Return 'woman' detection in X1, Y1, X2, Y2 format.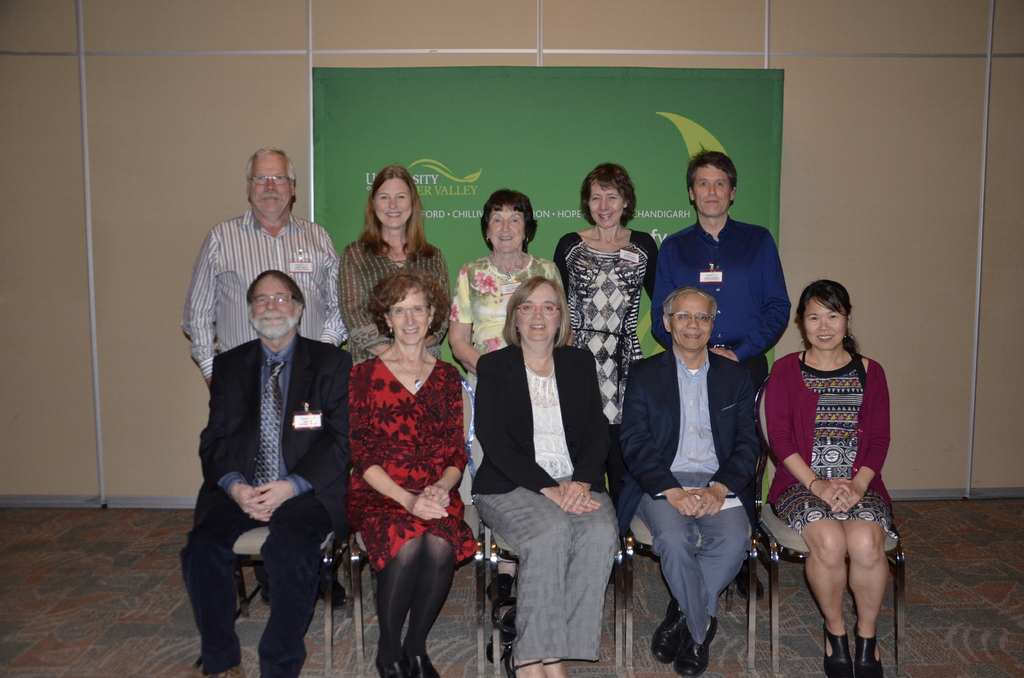
342, 271, 485, 677.
